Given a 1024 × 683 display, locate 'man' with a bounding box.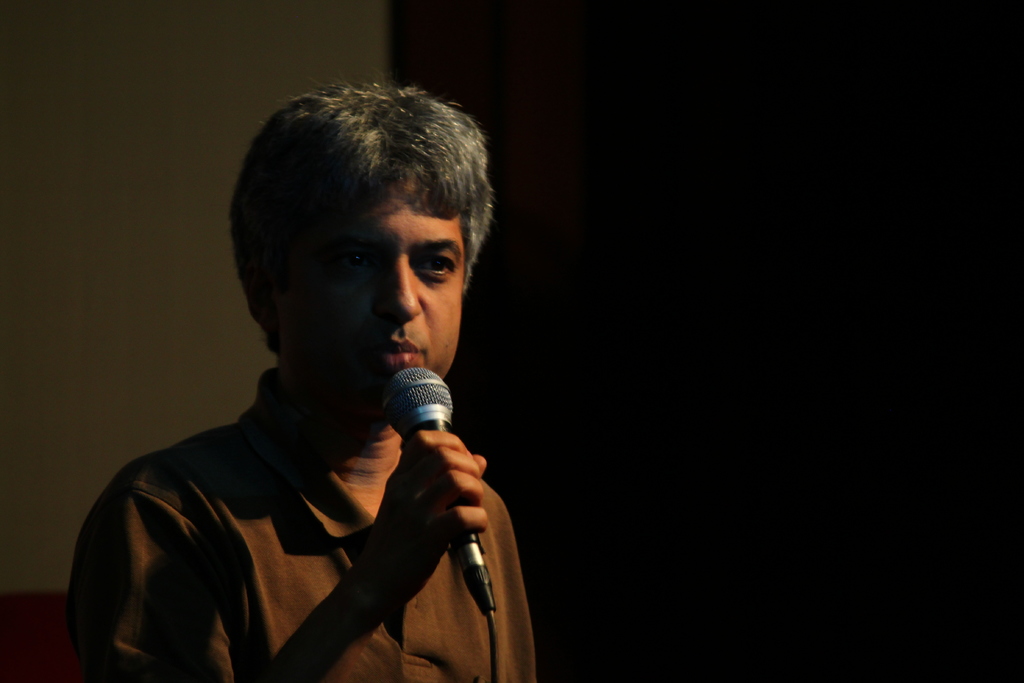
Located: <region>58, 65, 564, 682</region>.
